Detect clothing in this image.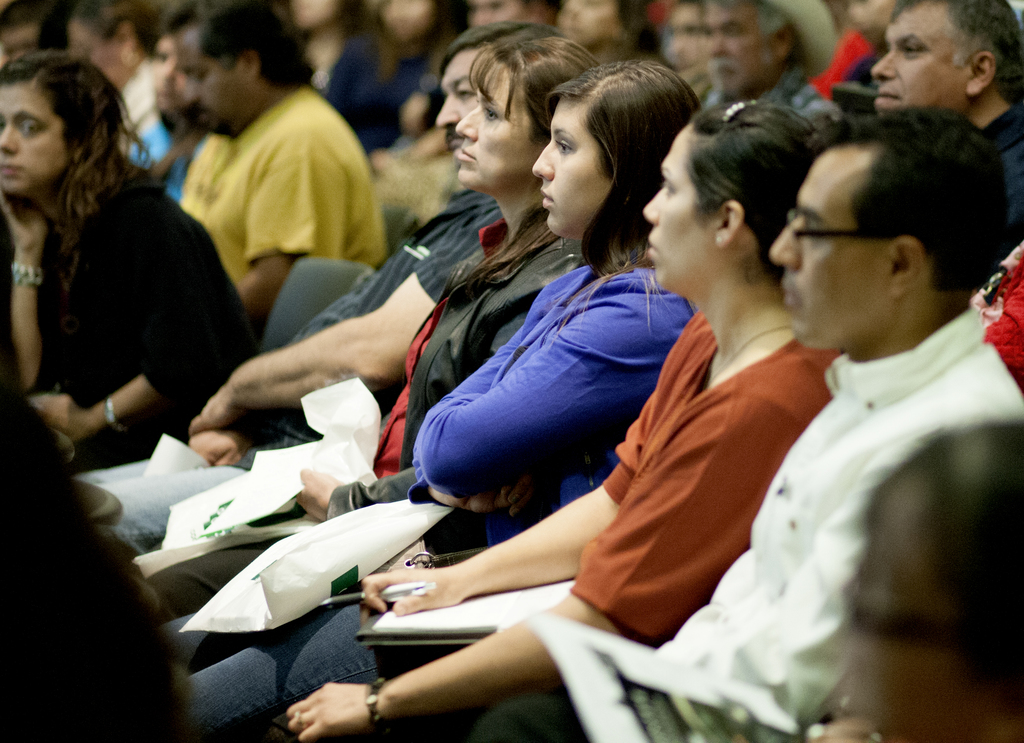
Detection: select_region(176, 252, 685, 742).
